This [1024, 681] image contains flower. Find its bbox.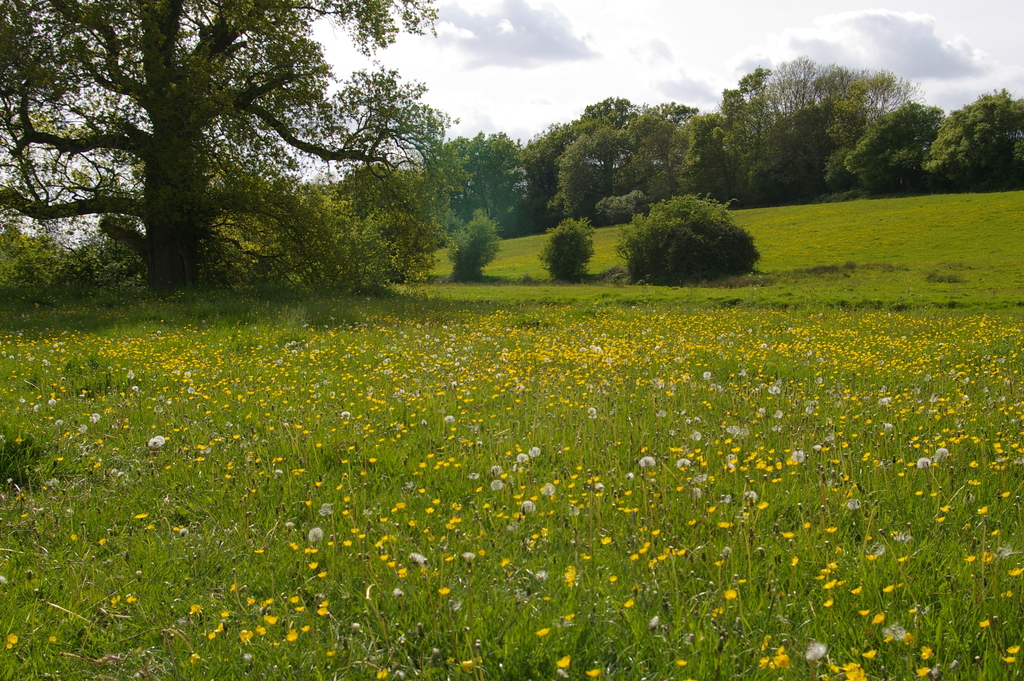
[583,668,601,679].
